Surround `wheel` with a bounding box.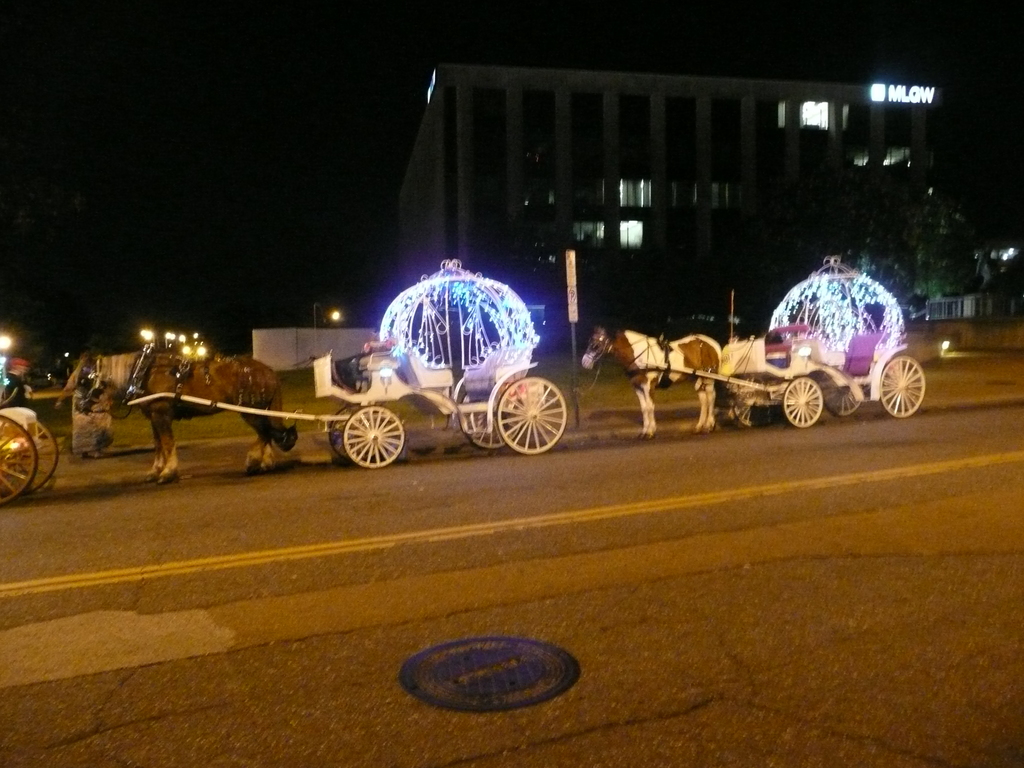
<box>330,403,383,463</box>.
